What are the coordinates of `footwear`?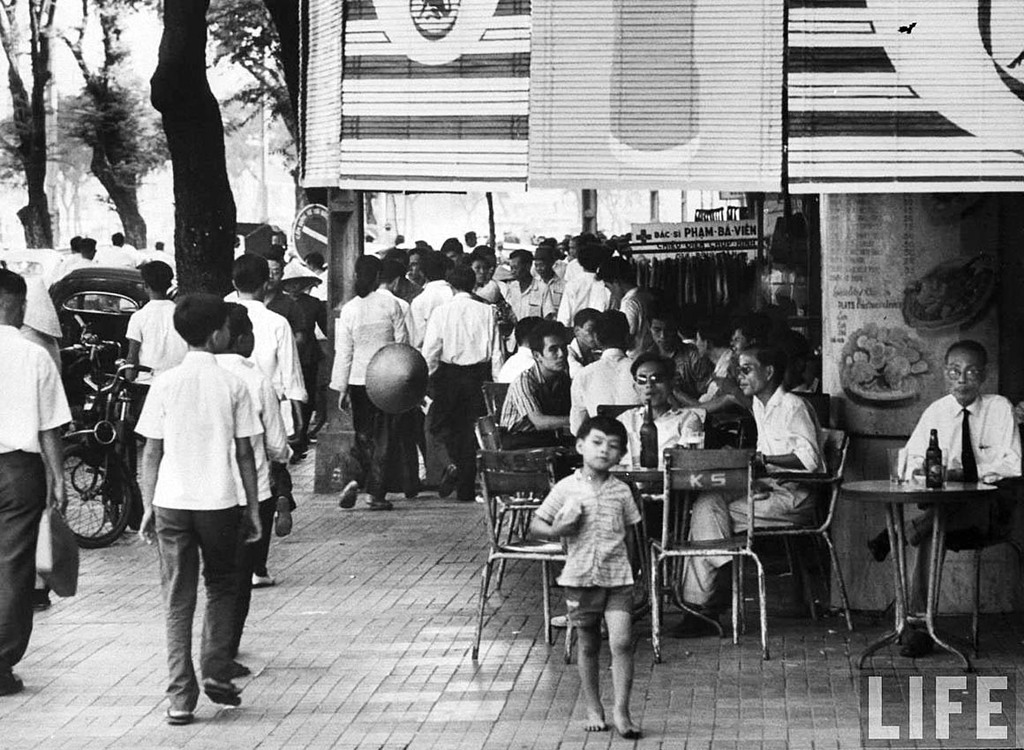
[left=368, top=497, right=392, bottom=509].
